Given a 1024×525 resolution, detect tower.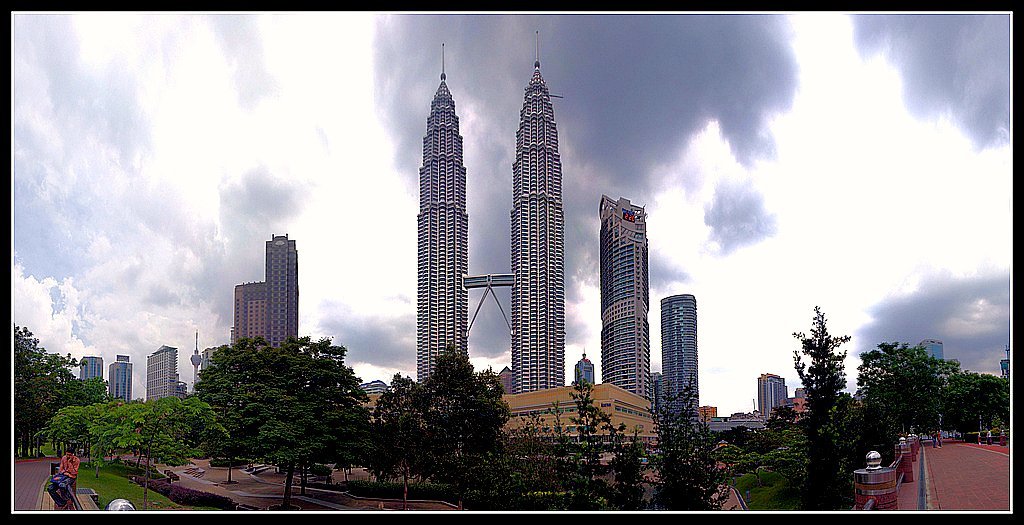
pyautogui.locateOnScreen(490, 45, 575, 375).
